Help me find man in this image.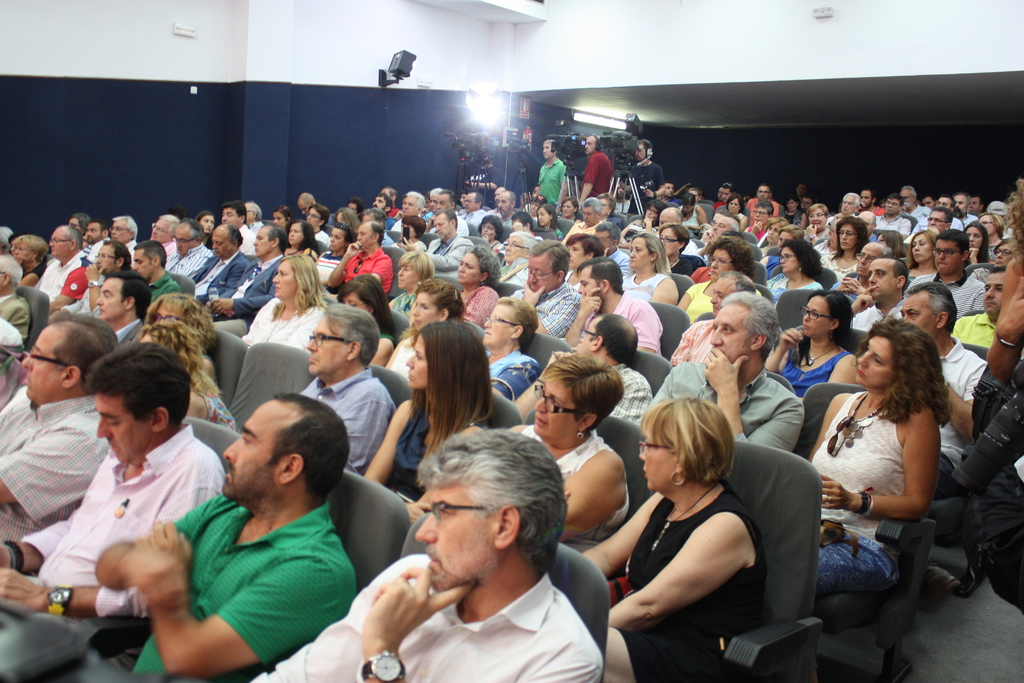
Found it: box(95, 382, 373, 682).
